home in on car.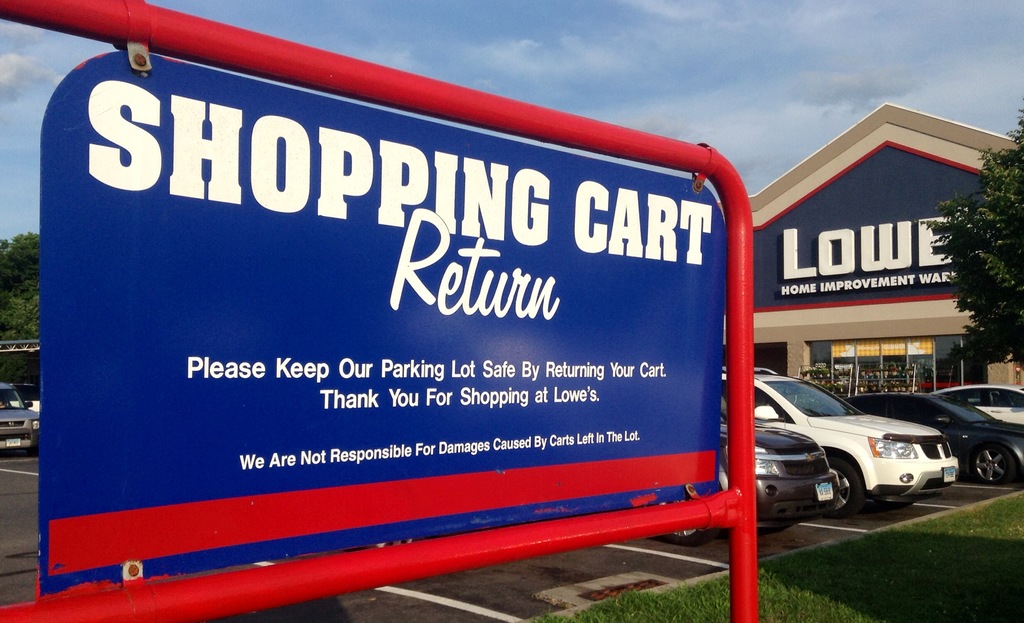
Homed in at x1=0, y1=373, x2=42, y2=456.
